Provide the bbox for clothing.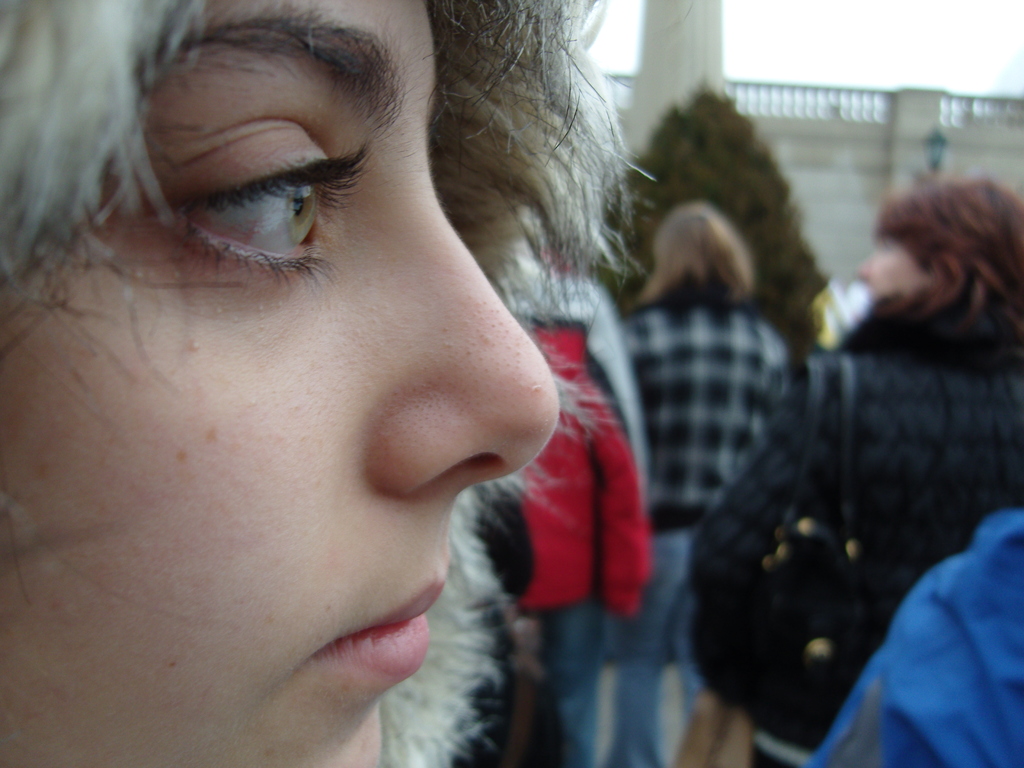
locate(611, 286, 785, 764).
